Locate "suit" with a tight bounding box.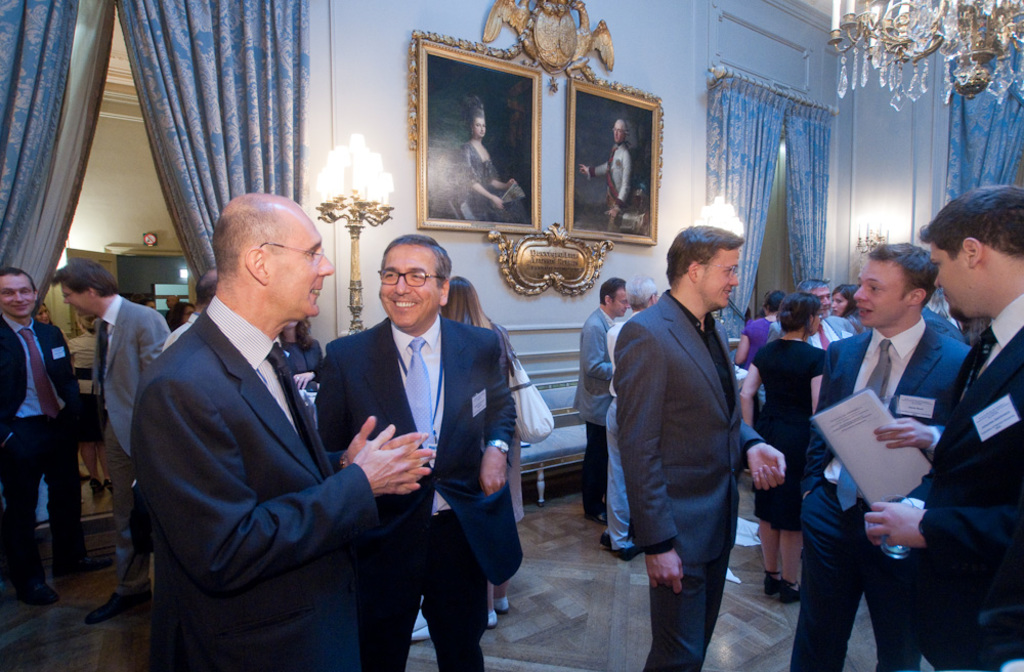
(x1=918, y1=292, x2=1023, y2=671).
